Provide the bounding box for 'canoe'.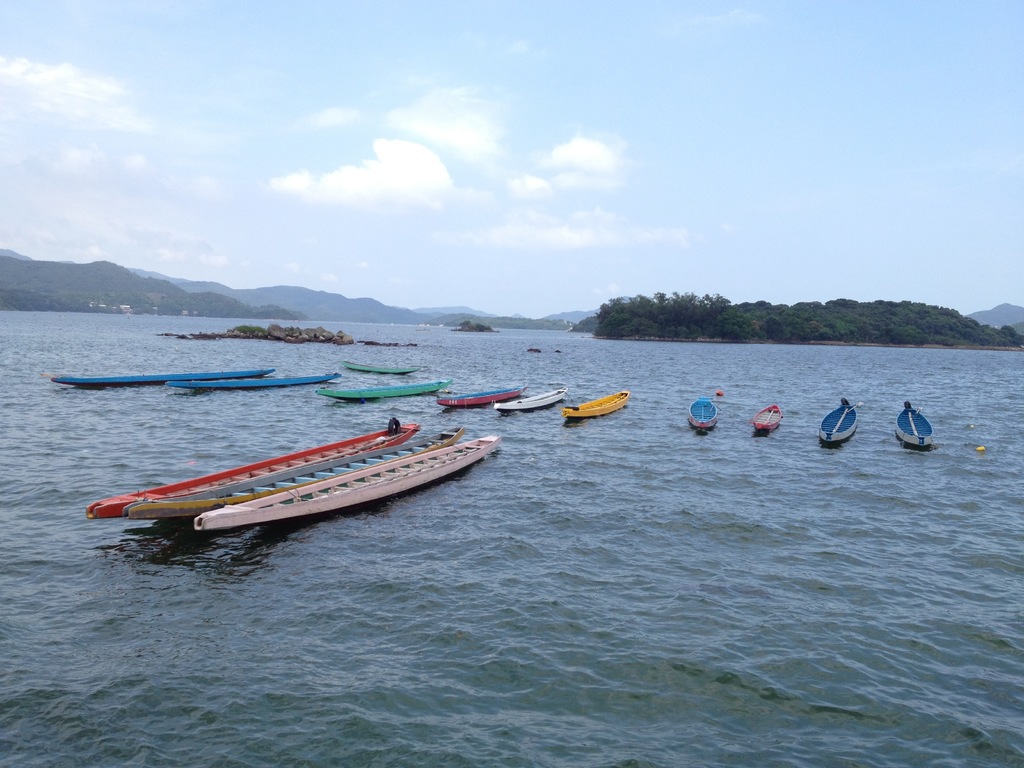
(498, 385, 566, 408).
